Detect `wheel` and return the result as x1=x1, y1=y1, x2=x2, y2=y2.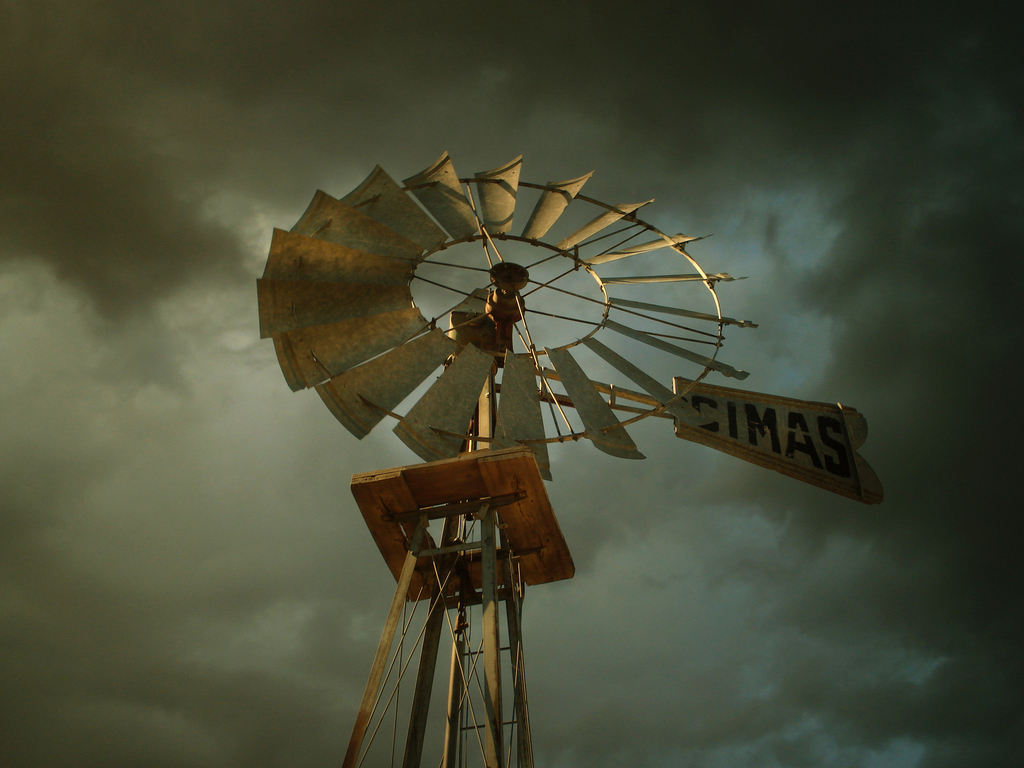
x1=263, y1=153, x2=744, y2=490.
